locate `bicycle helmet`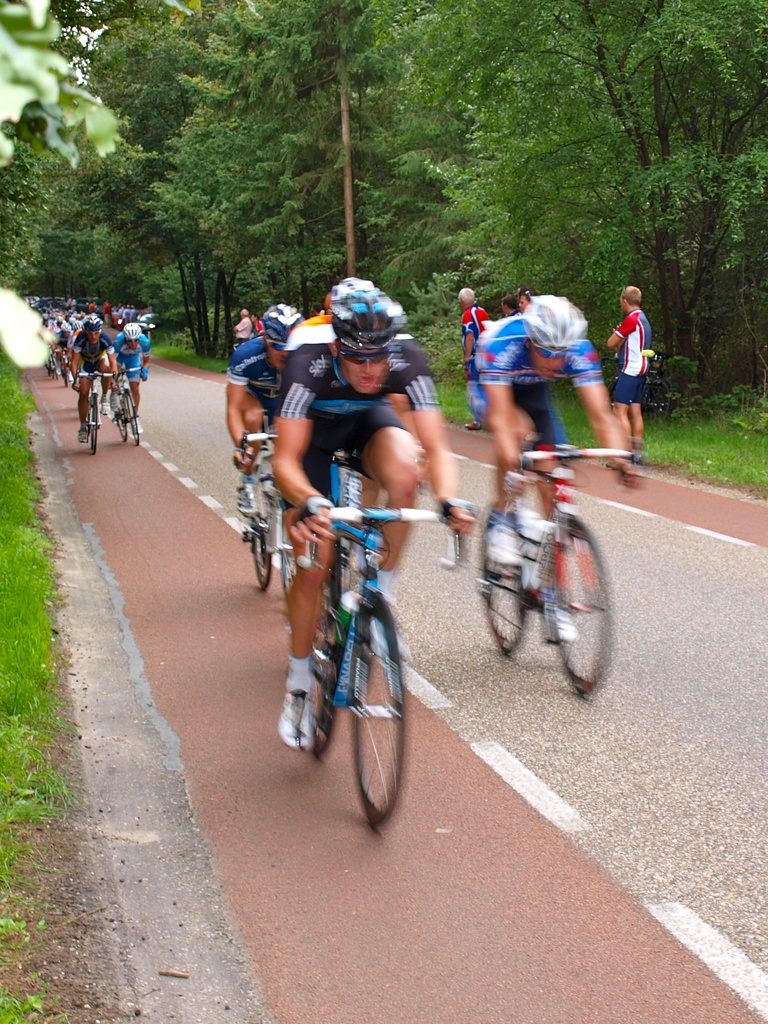
<box>262,303,305,345</box>
